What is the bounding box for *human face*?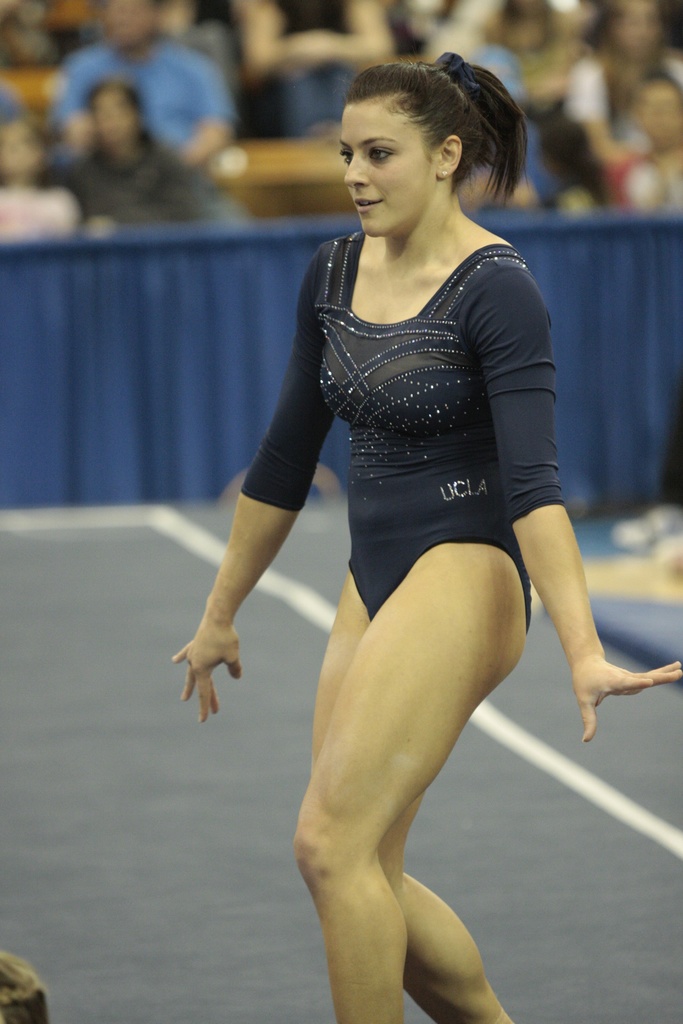
x1=337 y1=106 x2=434 y2=237.
